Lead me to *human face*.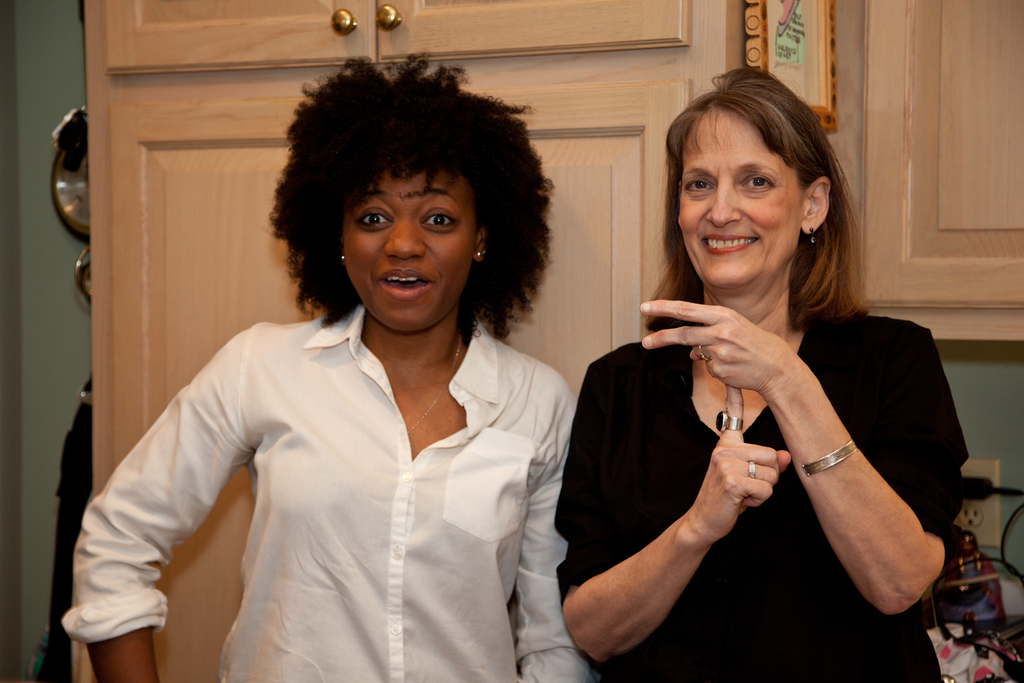
Lead to x1=345 y1=162 x2=477 y2=336.
